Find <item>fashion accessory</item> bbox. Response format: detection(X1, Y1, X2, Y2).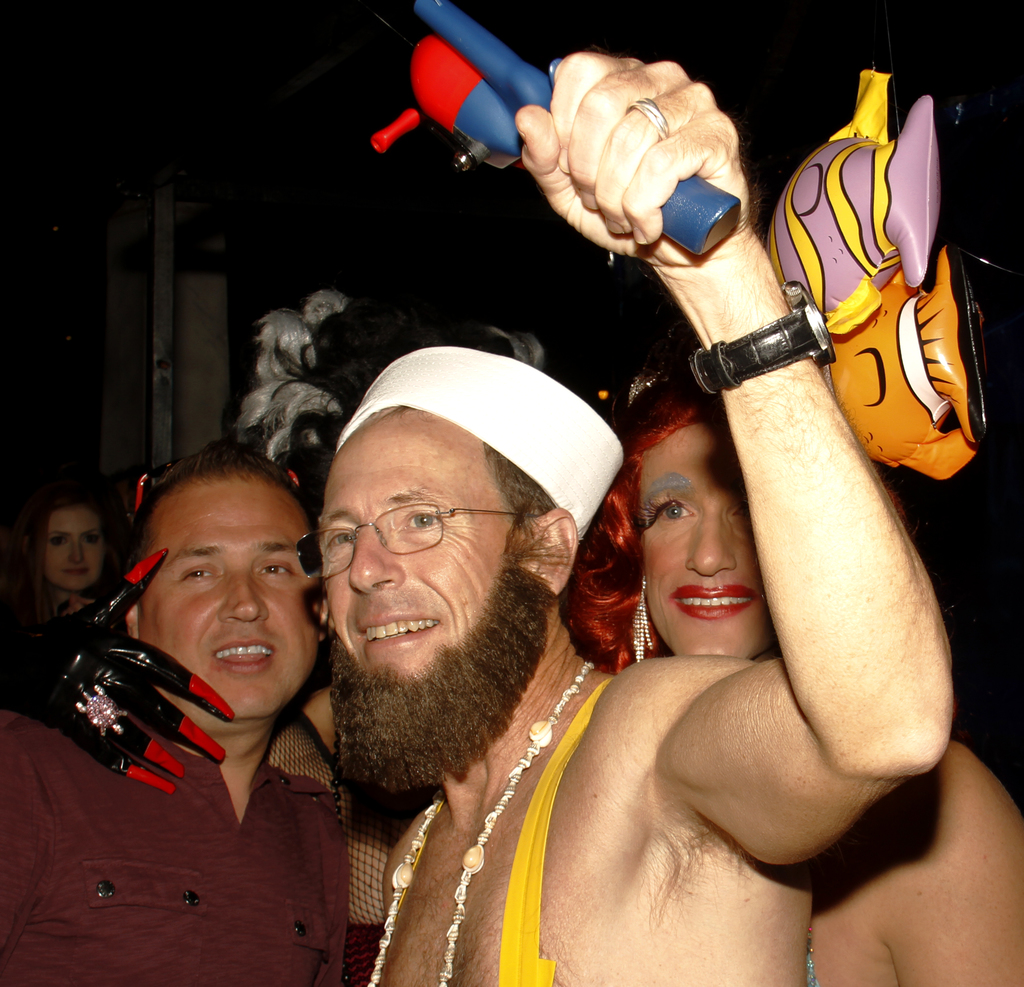
detection(631, 368, 671, 402).
